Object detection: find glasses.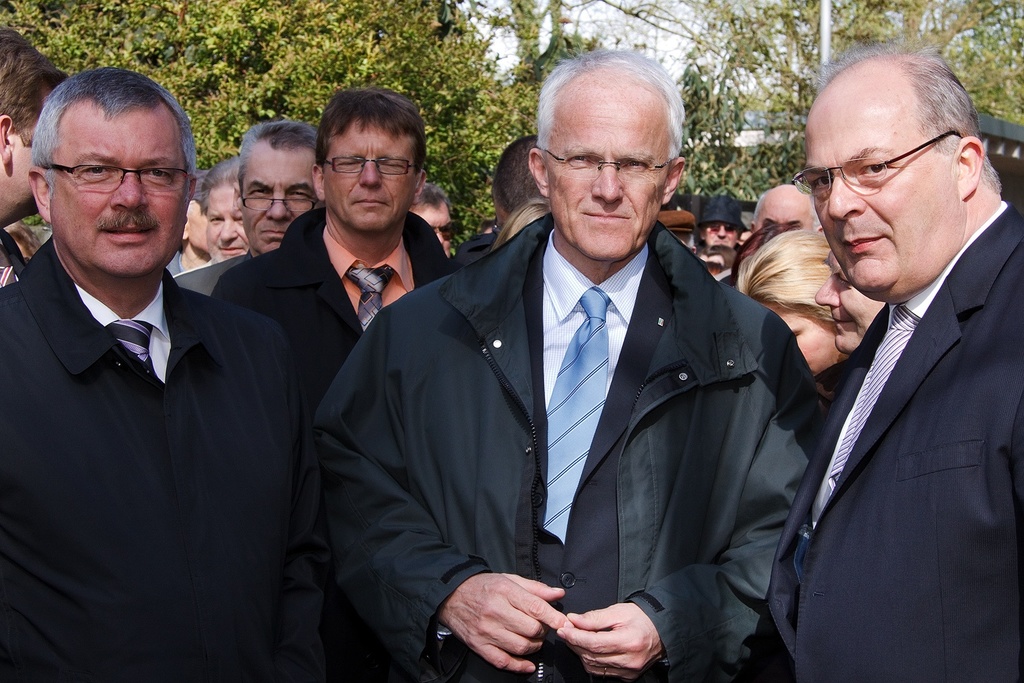
bbox=(44, 163, 193, 199).
